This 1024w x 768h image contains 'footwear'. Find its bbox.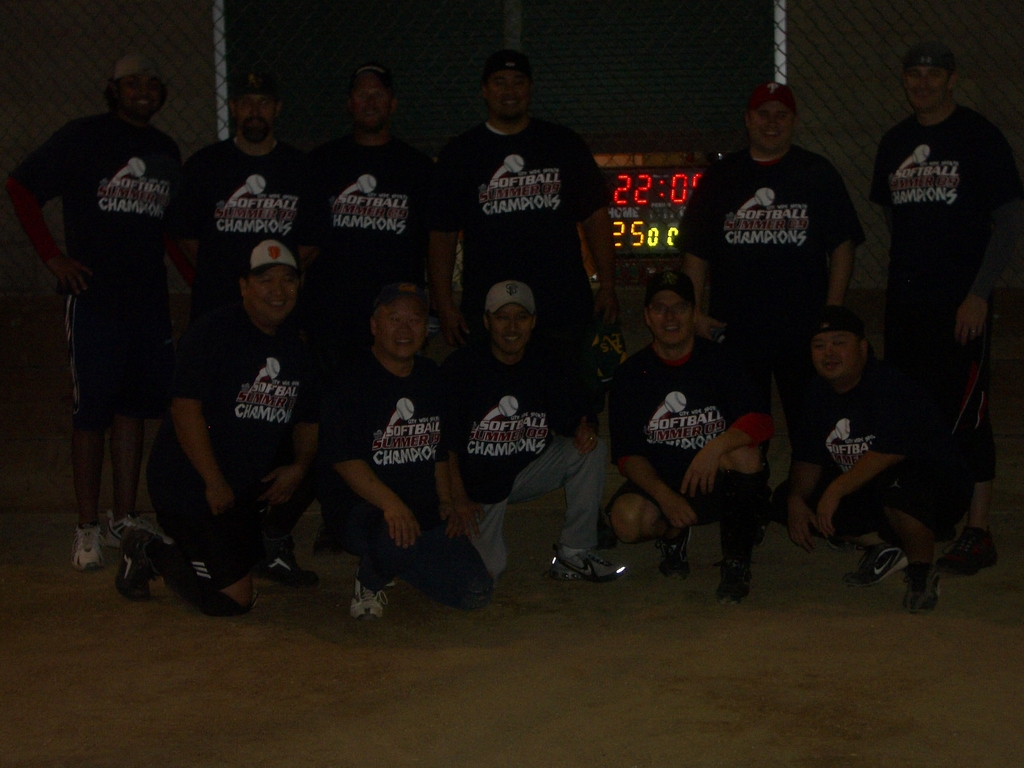
939/529/1001/584.
